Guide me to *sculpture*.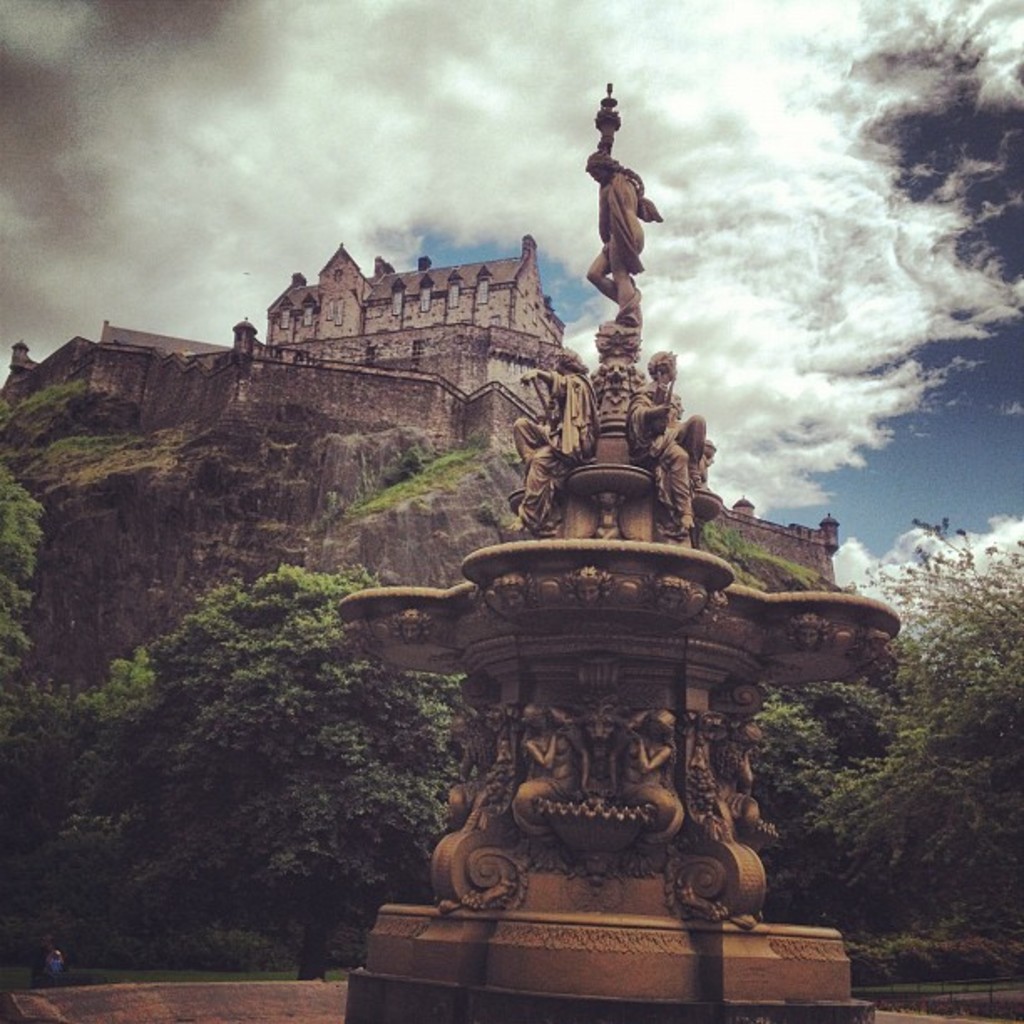
Guidance: 735/719/766/838.
